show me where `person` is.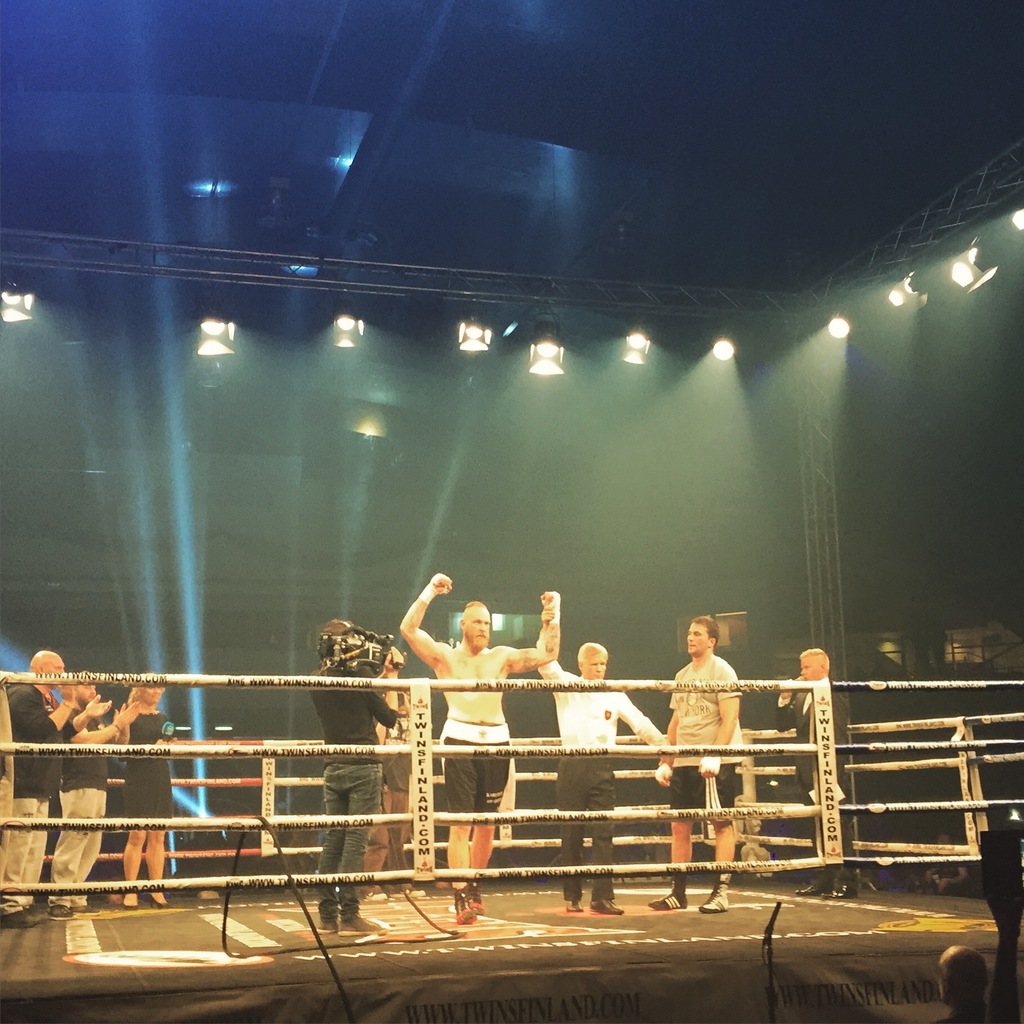
`person` is at 394/568/561/933.
